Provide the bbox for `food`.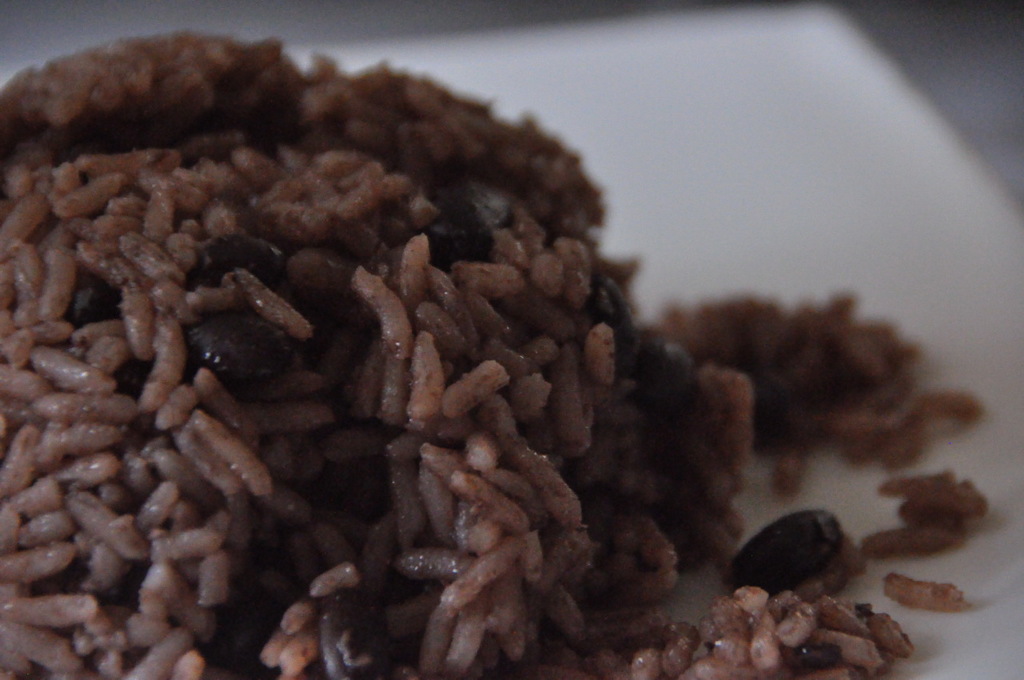
box=[738, 288, 994, 679].
